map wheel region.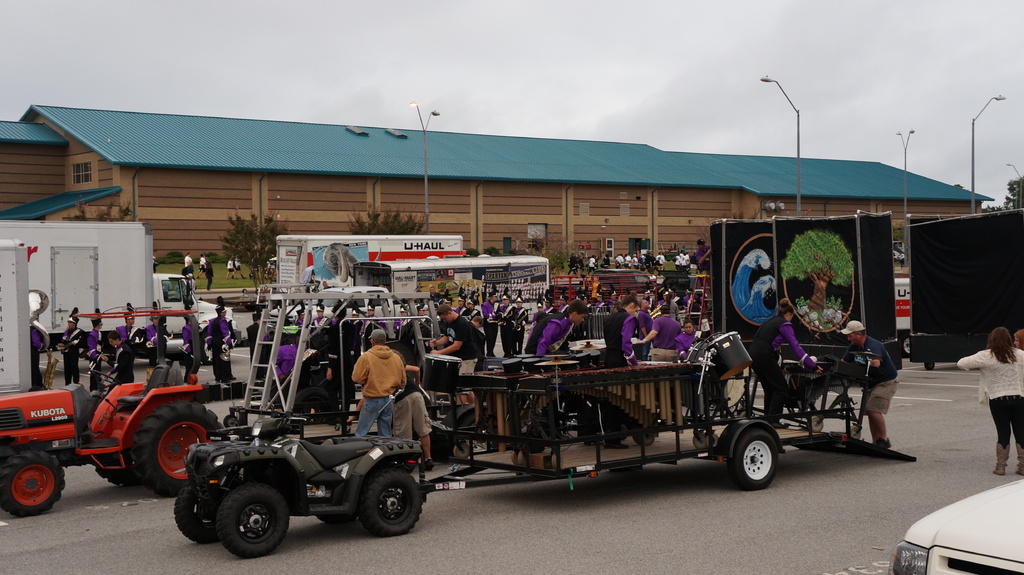
Mapped to box(451, 443, 472, 461).
